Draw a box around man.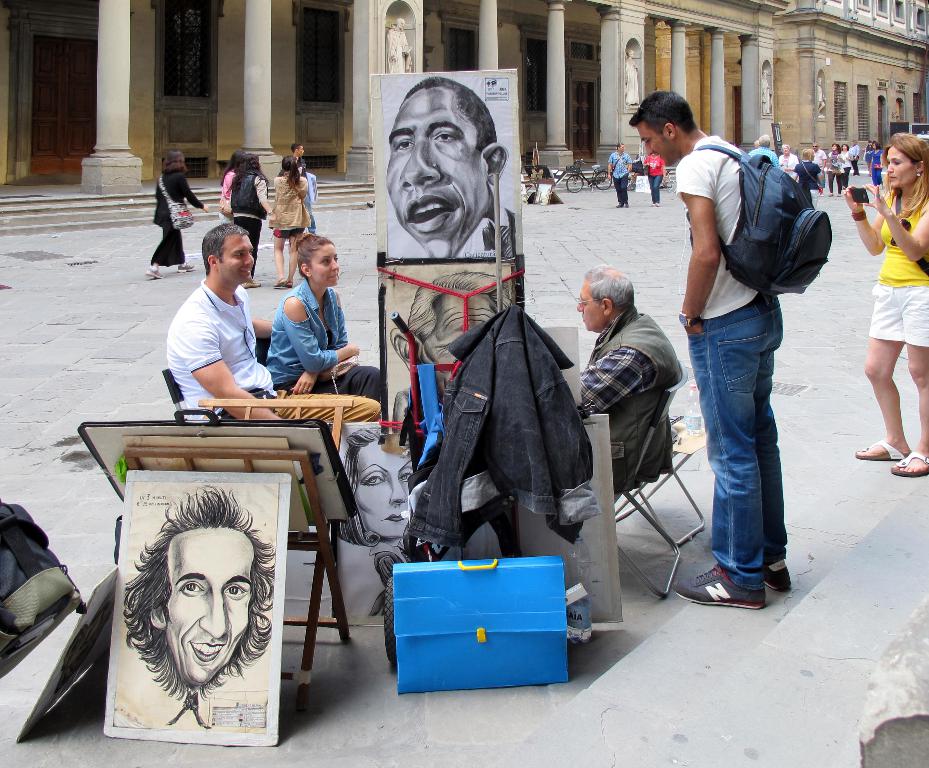
x1=158, y1=222, x2=378, y2=426.
